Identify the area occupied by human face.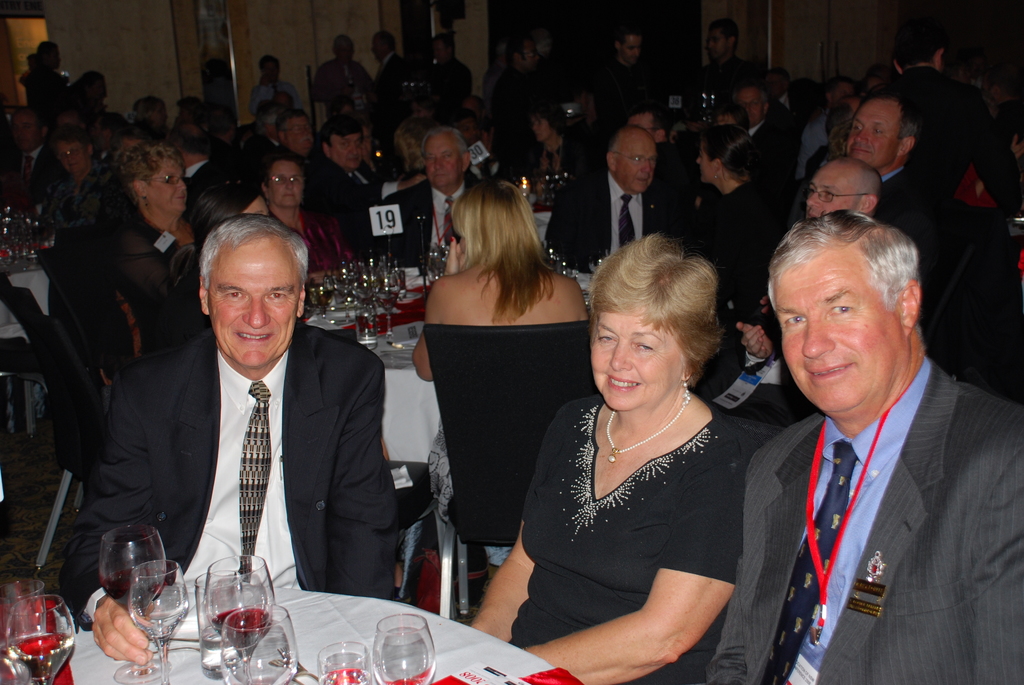
Area: (left=781, top=251, right=902, bottom=417).
